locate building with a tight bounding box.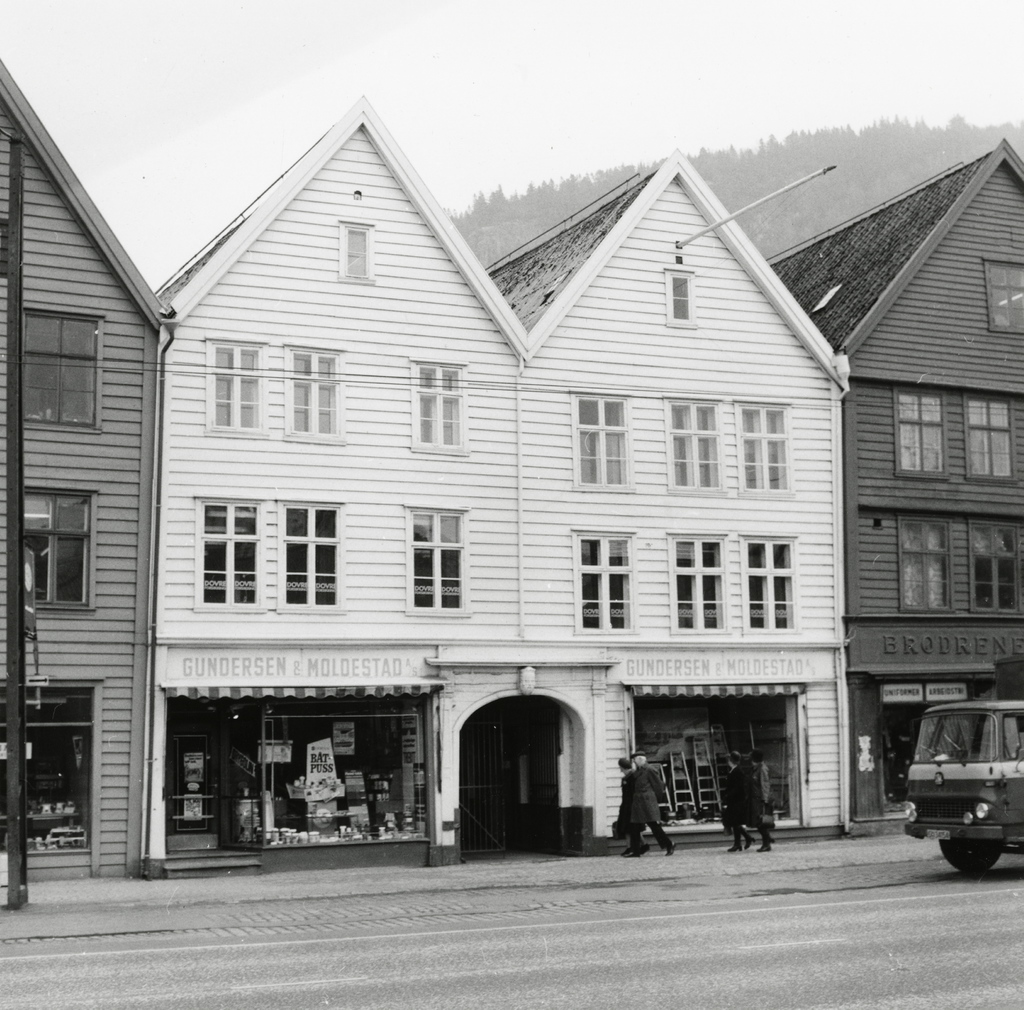
bbox=(758, 136, 1023, 833).
